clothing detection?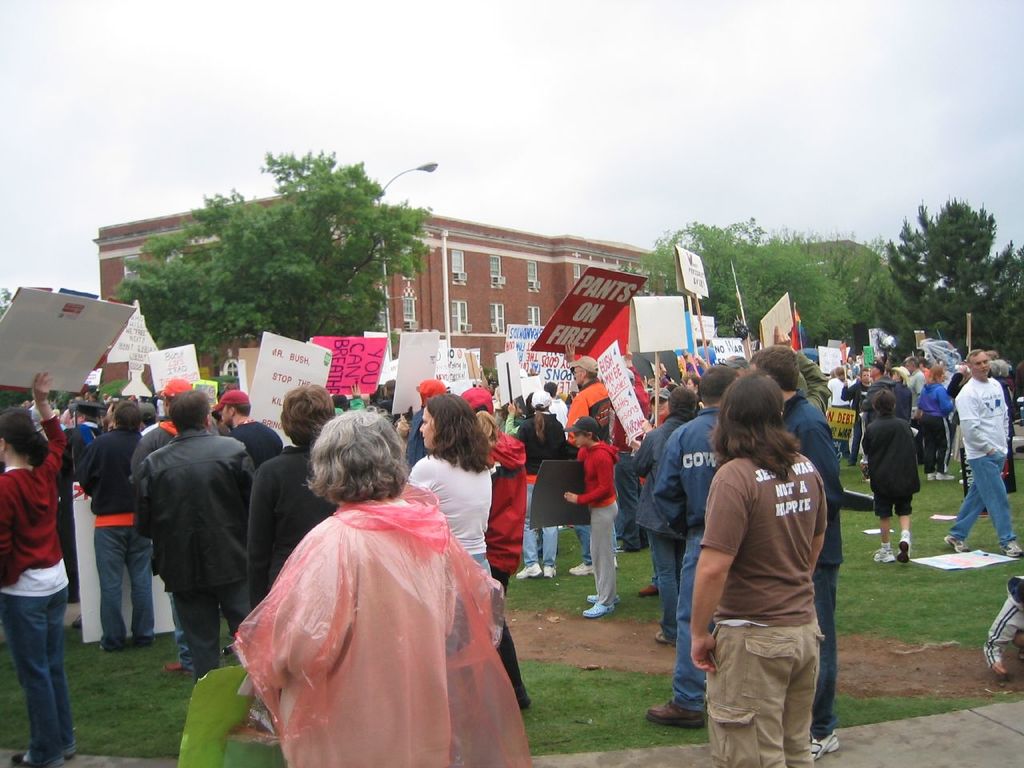
left=226, top=467, right=531, bottom=764
